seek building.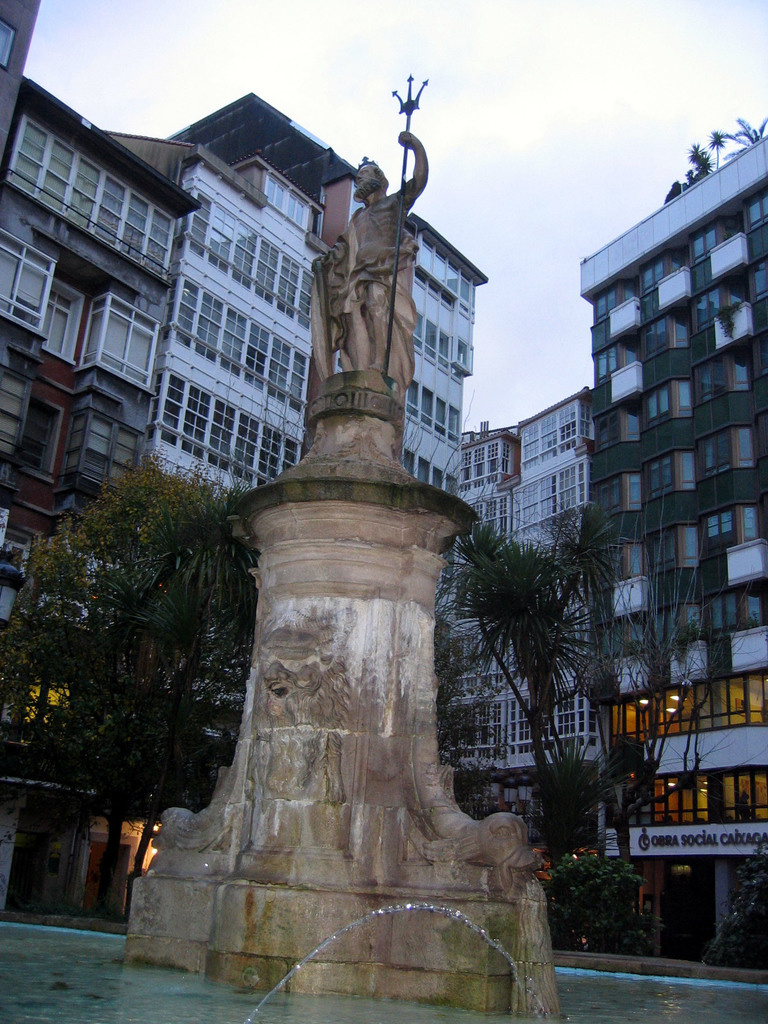
left=0, top=0, right=481, bottom=916.
